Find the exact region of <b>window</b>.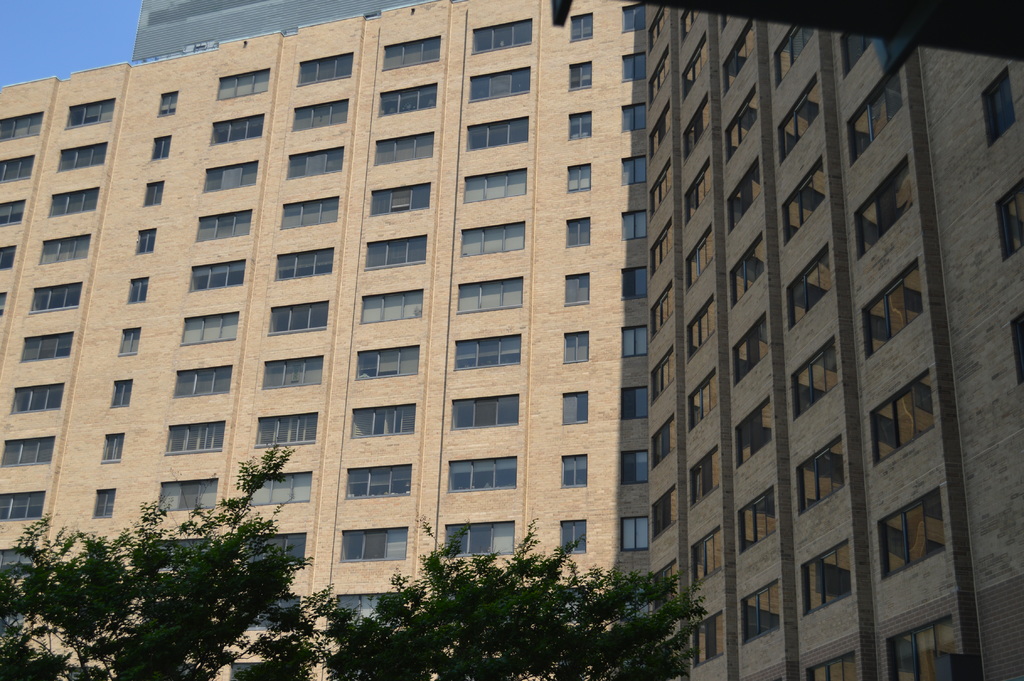
Exact region: <bbox>350, 347, 423, 379</bbox>.
